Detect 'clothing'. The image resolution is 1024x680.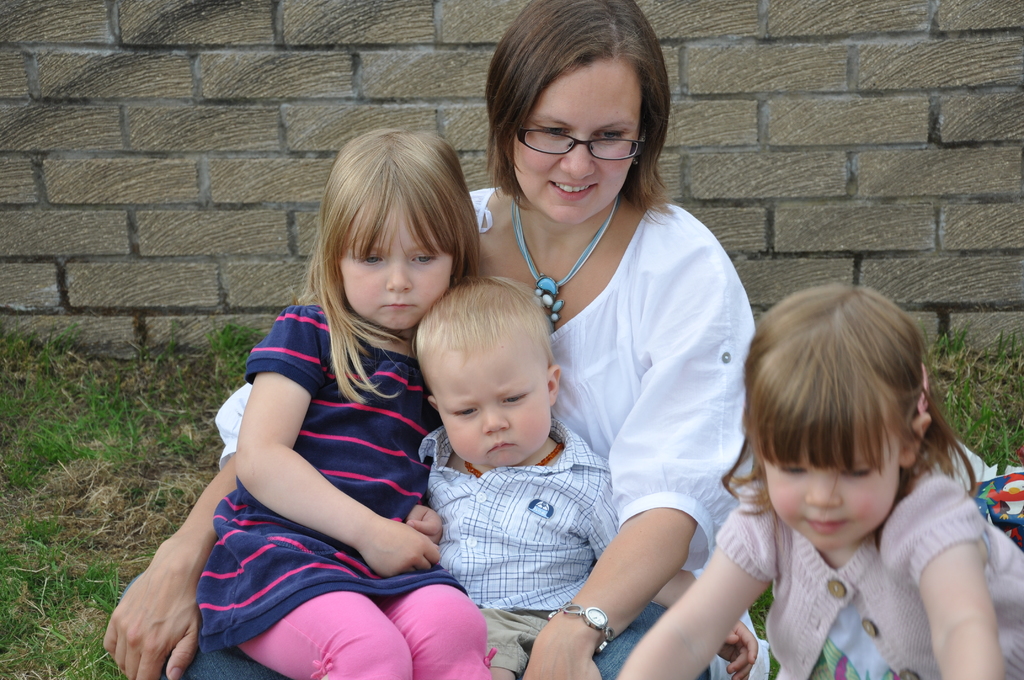
716, 466, 1023, 679.
